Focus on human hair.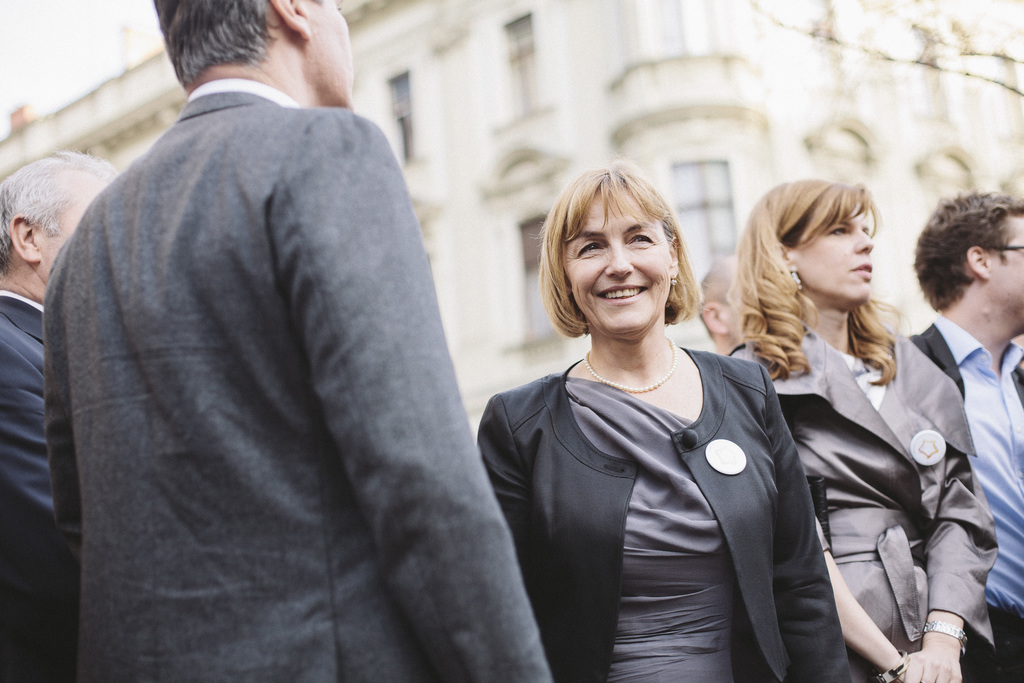
Focused at x1=0, y1=145, x2=123, y2=277.
